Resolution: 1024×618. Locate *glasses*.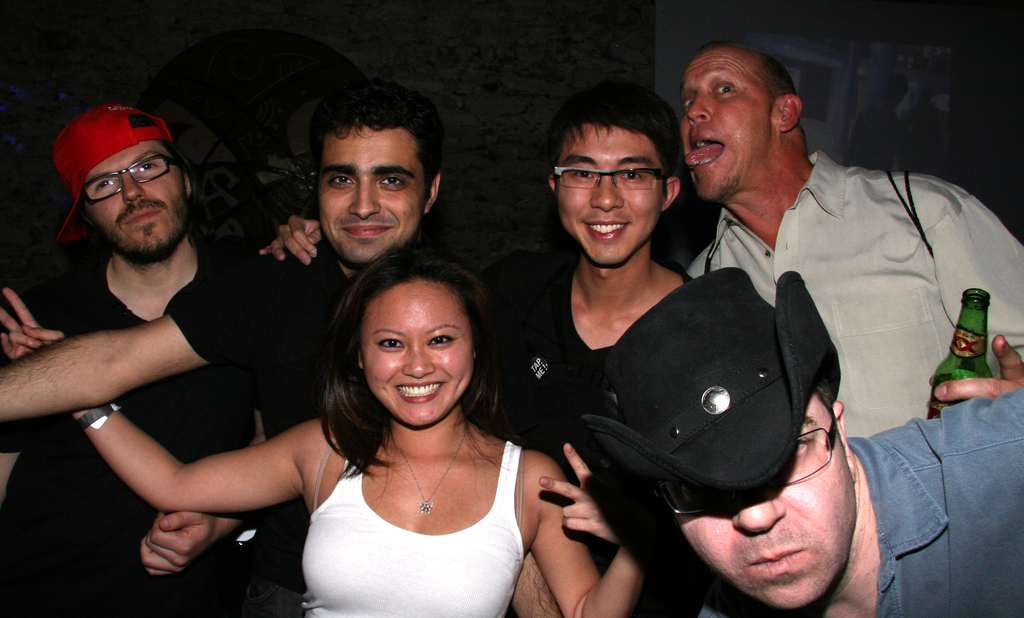
x1=77 y1=151 x2=193 y2=202.
